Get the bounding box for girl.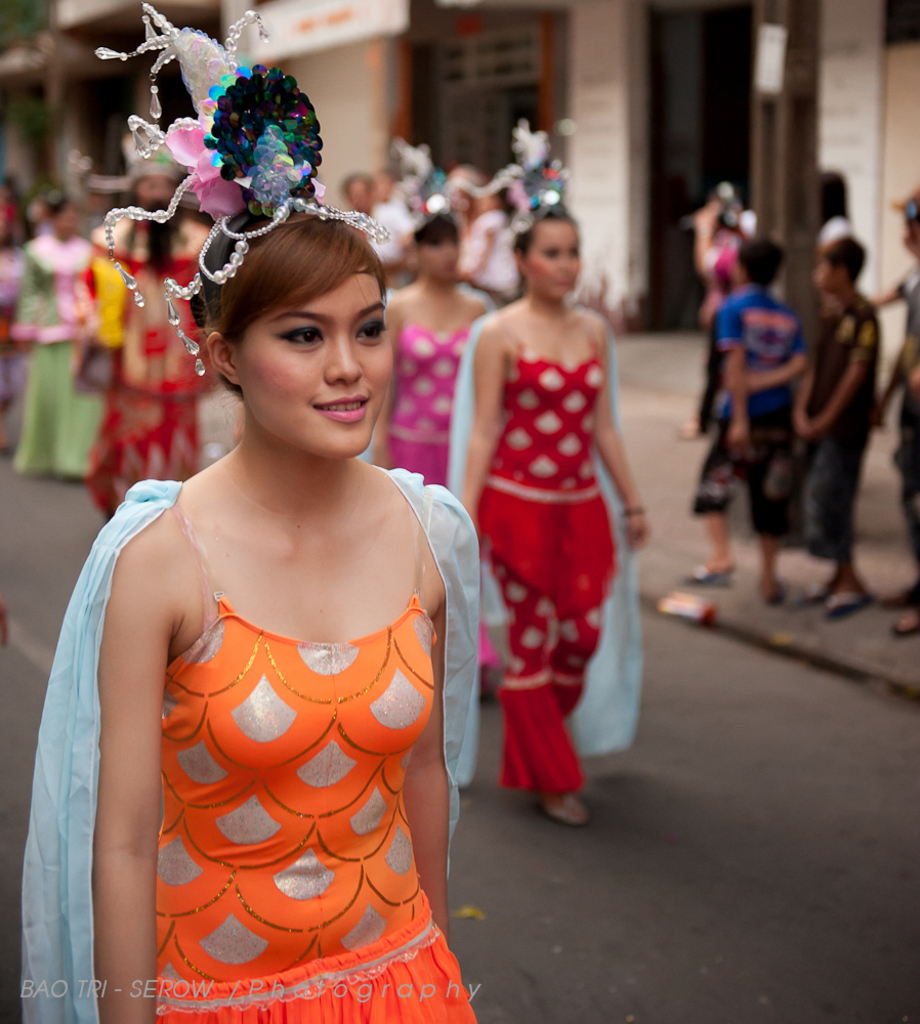
442:121:645:822.
